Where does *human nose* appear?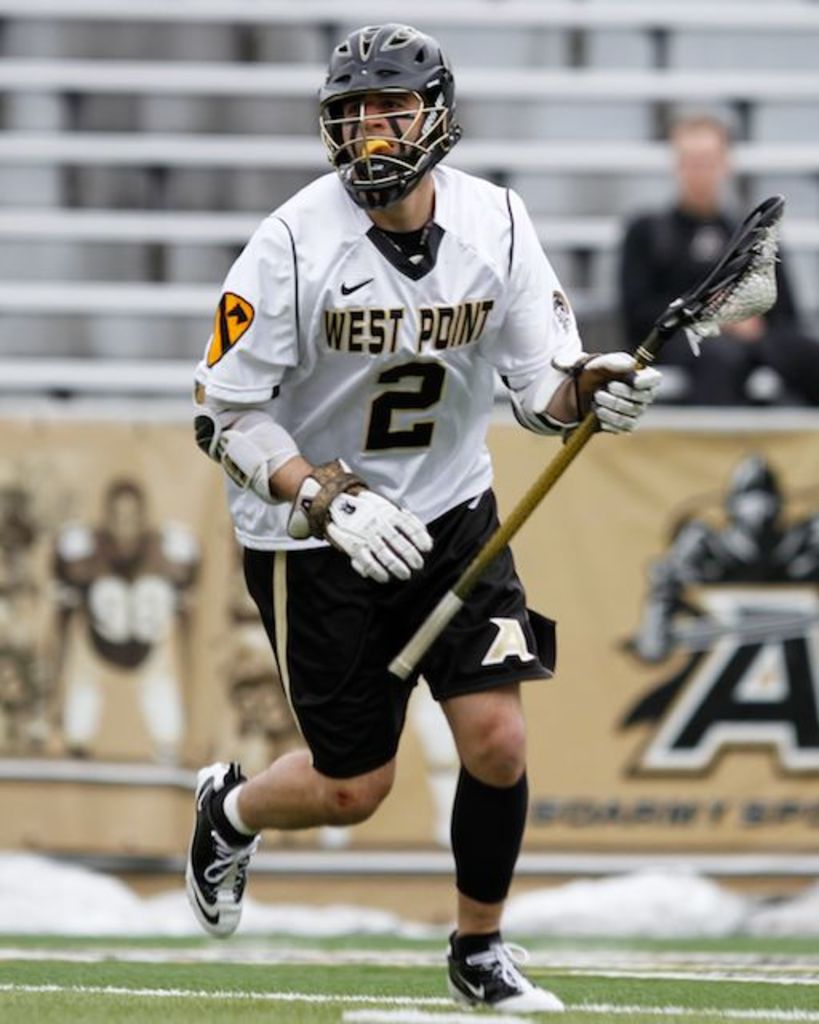
Appears at region(360, 104, 389, 128).
